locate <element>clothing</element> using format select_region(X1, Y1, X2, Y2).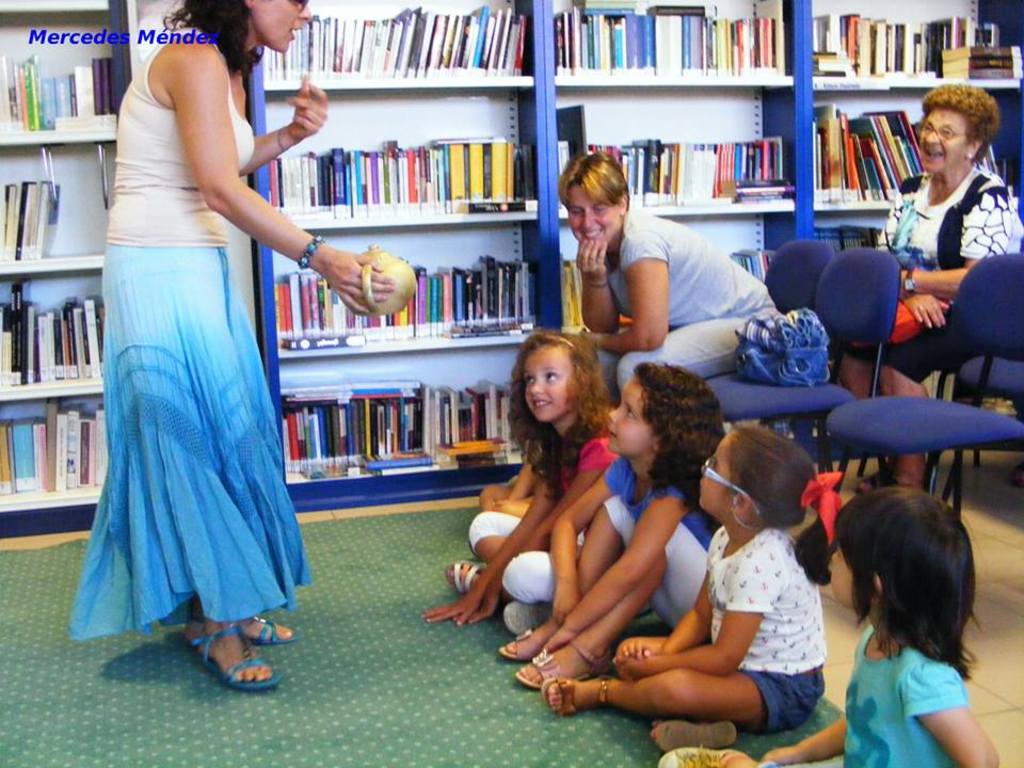
select_region(589, 217, 785, 381).
